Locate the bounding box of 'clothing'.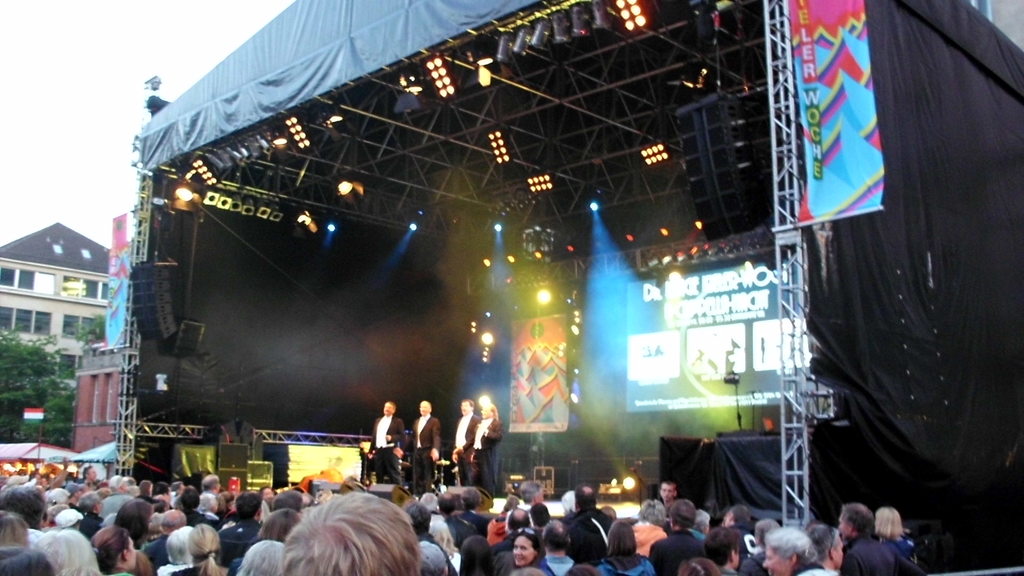
Bounding box: bbox=(477, 416, 502, 471).
